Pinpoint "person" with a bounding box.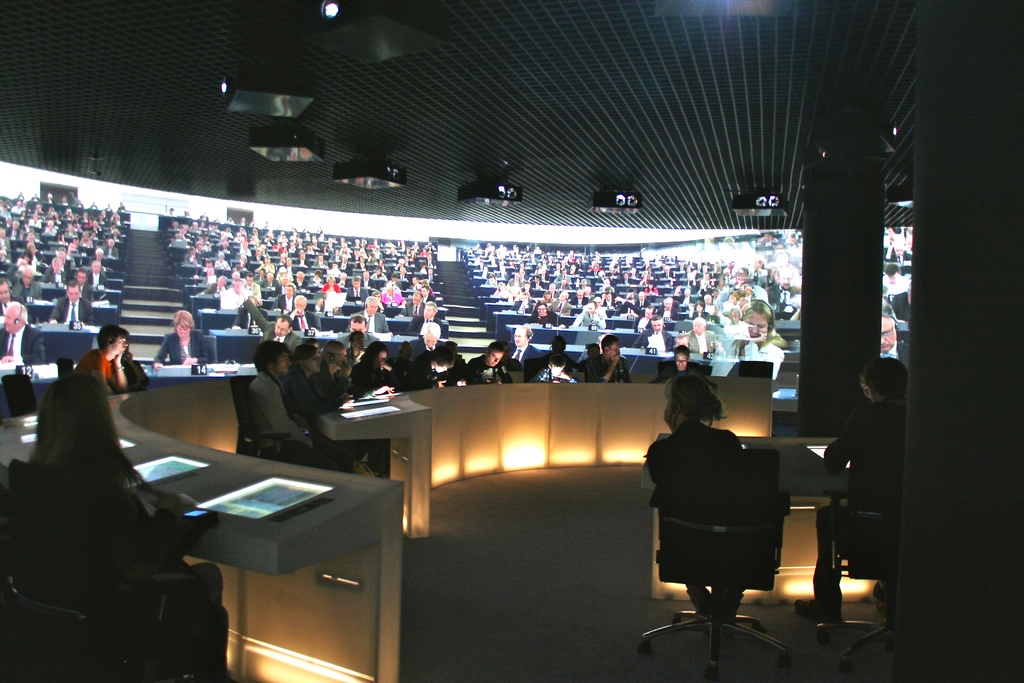
x1=407, y1=300, x2=451, y2=334.
